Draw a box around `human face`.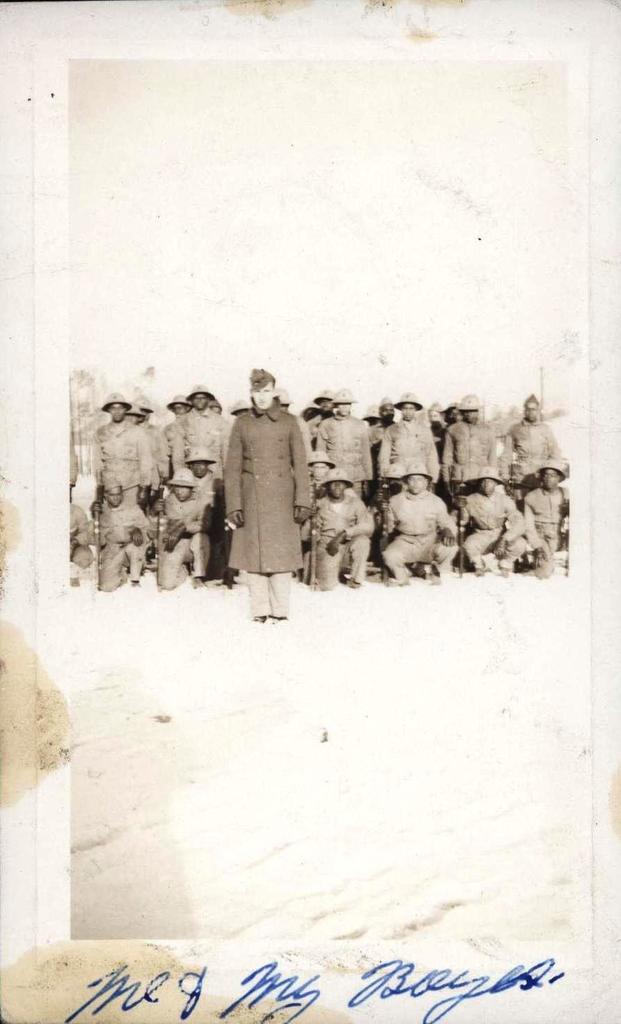
x1=445 y1=404 x2=458 y2=427.
